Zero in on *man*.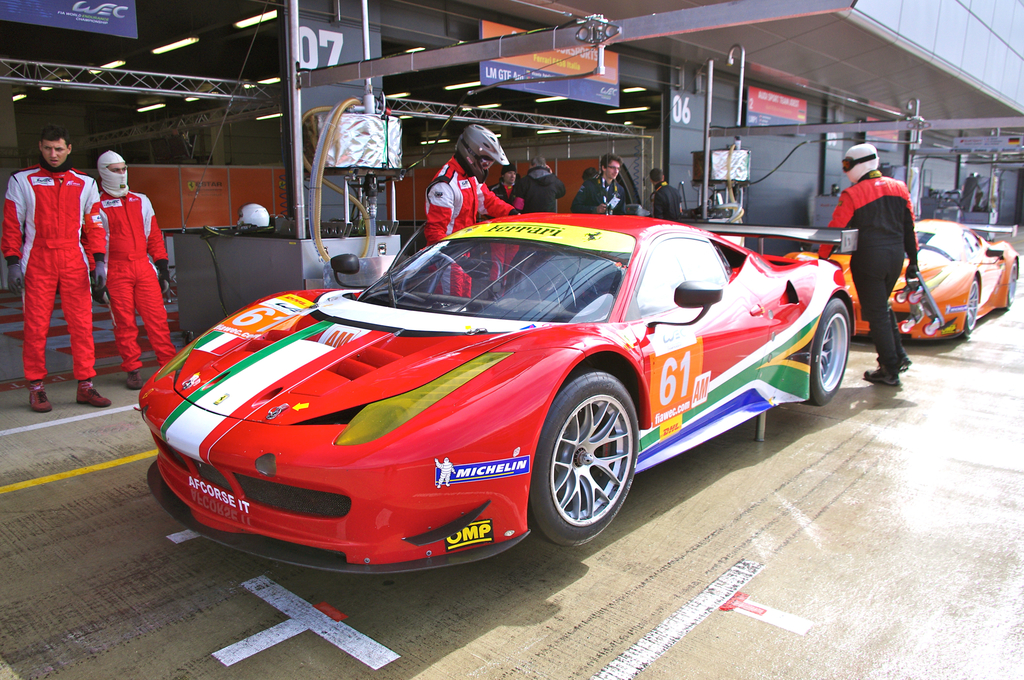
Zeroed in: [481,161,531,295].
